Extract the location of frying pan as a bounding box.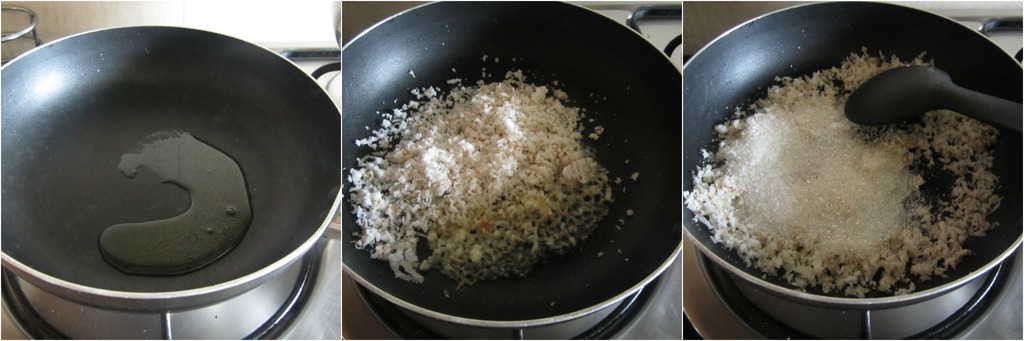
BBox(339, 0, 682, 328).
